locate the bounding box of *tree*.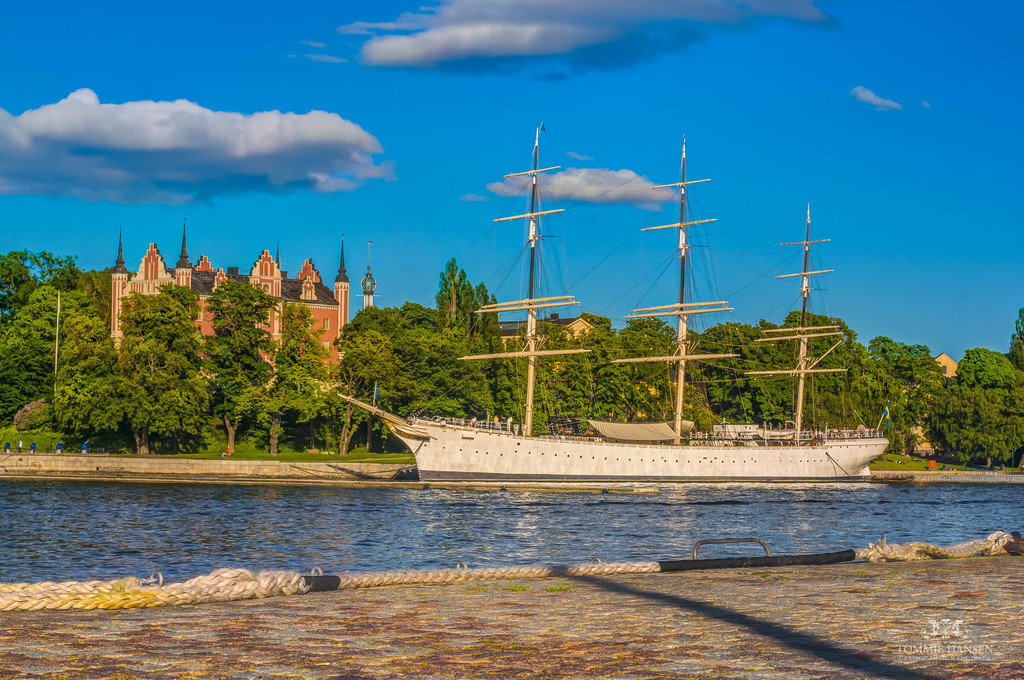
Bounding box: pyautogui.locateOnScreen(904, 353, 1023, 467).
